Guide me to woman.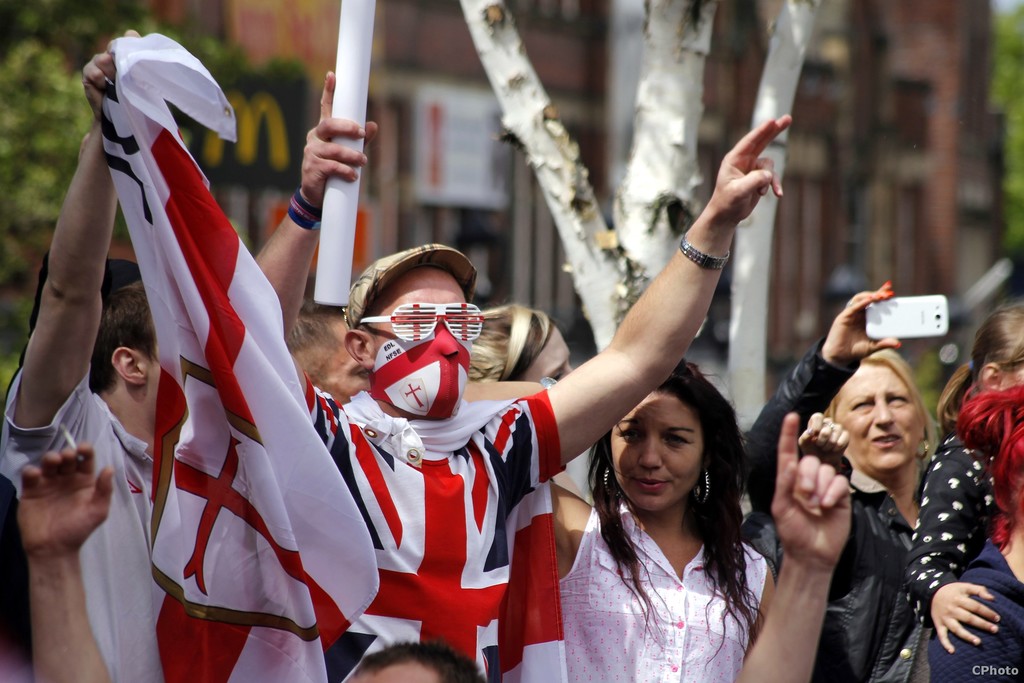
Guidance: (896, 304, 1023, 650).
